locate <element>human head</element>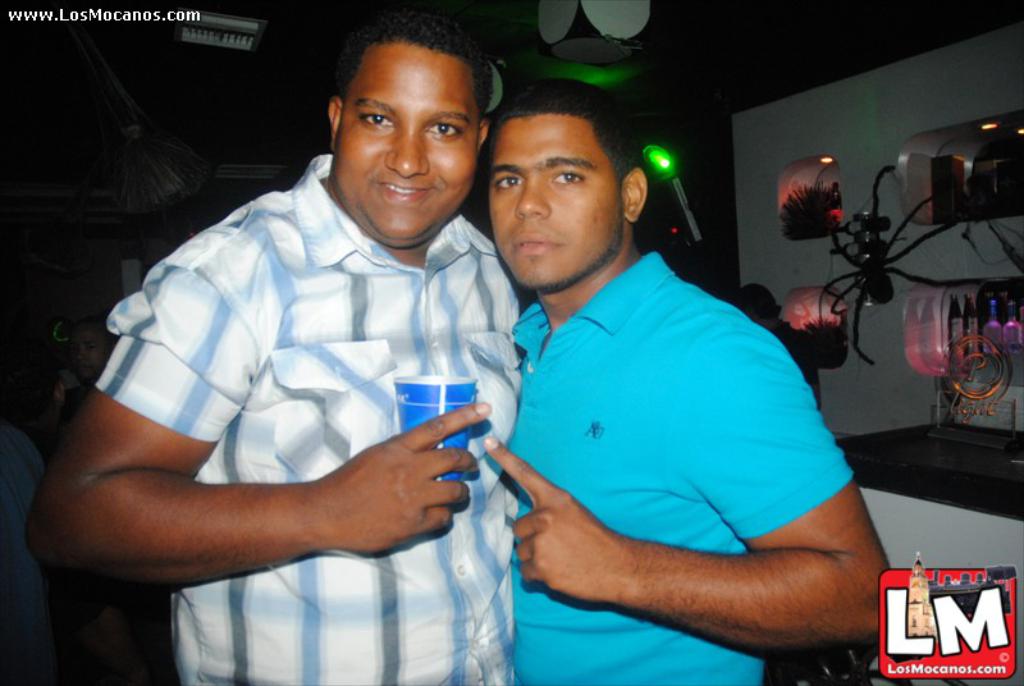
314, 18, 498, 233
